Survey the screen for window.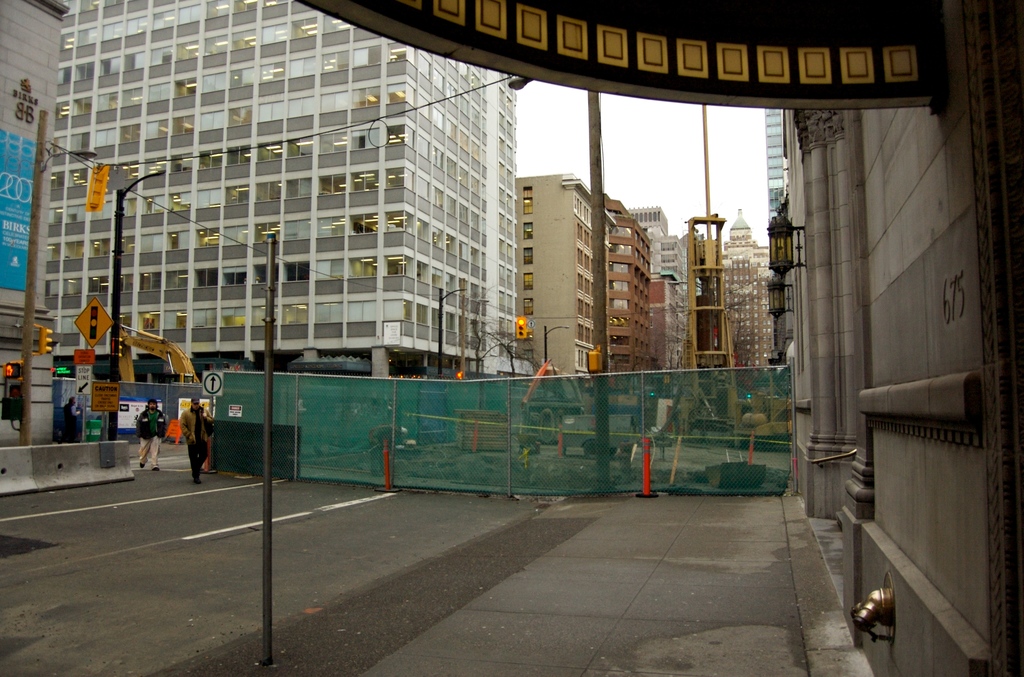
Survey found: left=70, top=206, right=86, bottom=224.
